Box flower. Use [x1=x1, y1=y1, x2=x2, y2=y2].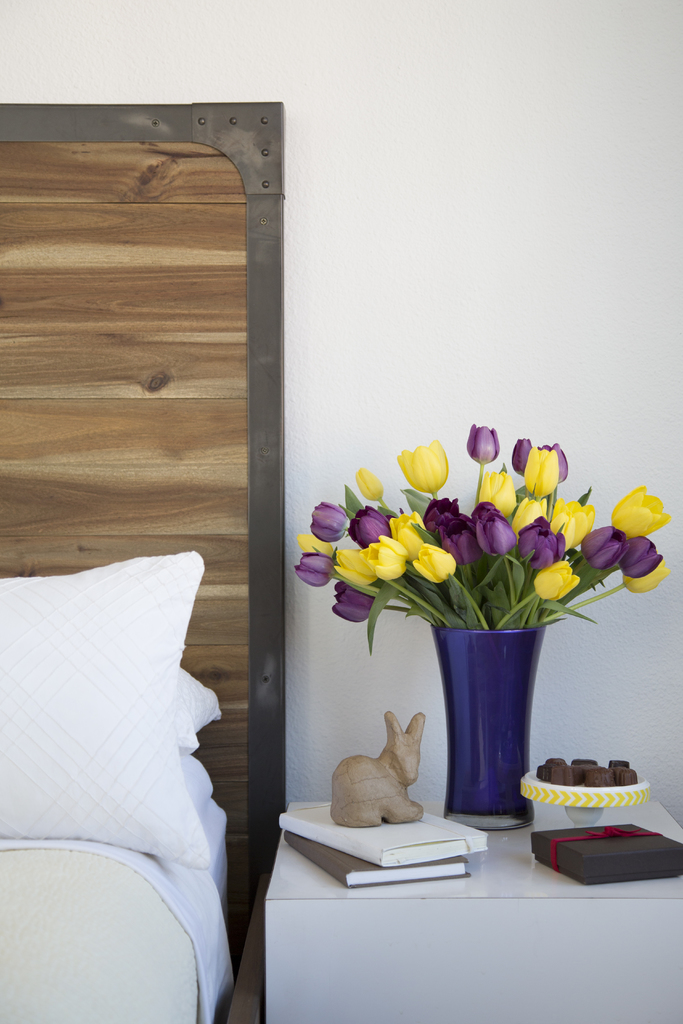
[x1=607, y1=488, x2=667, y2=538].
